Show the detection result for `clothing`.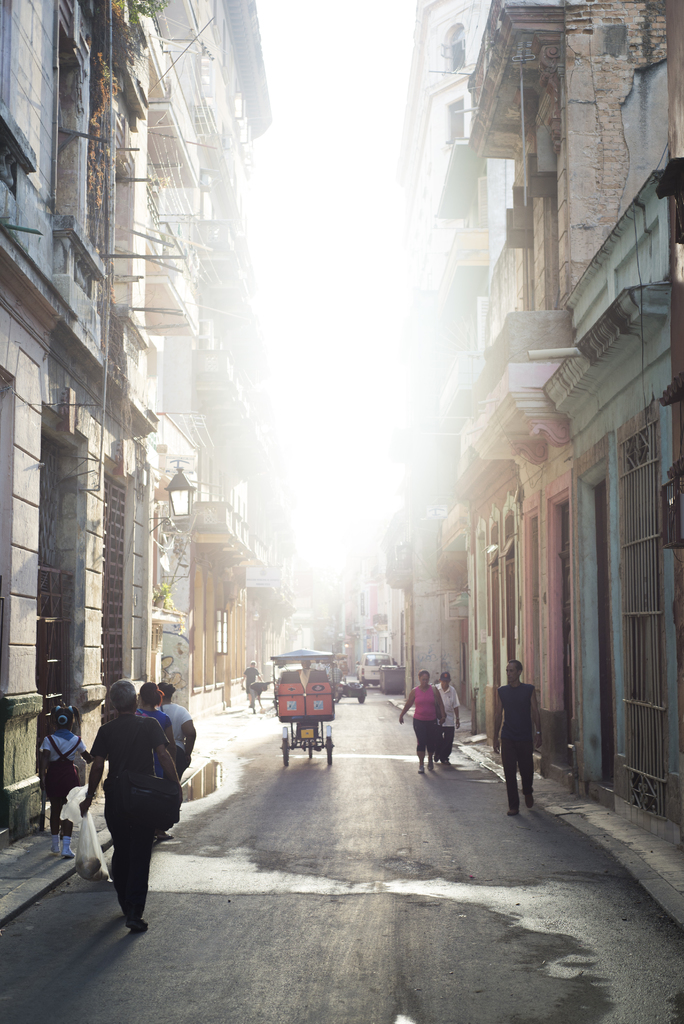
103/789/157/918.
